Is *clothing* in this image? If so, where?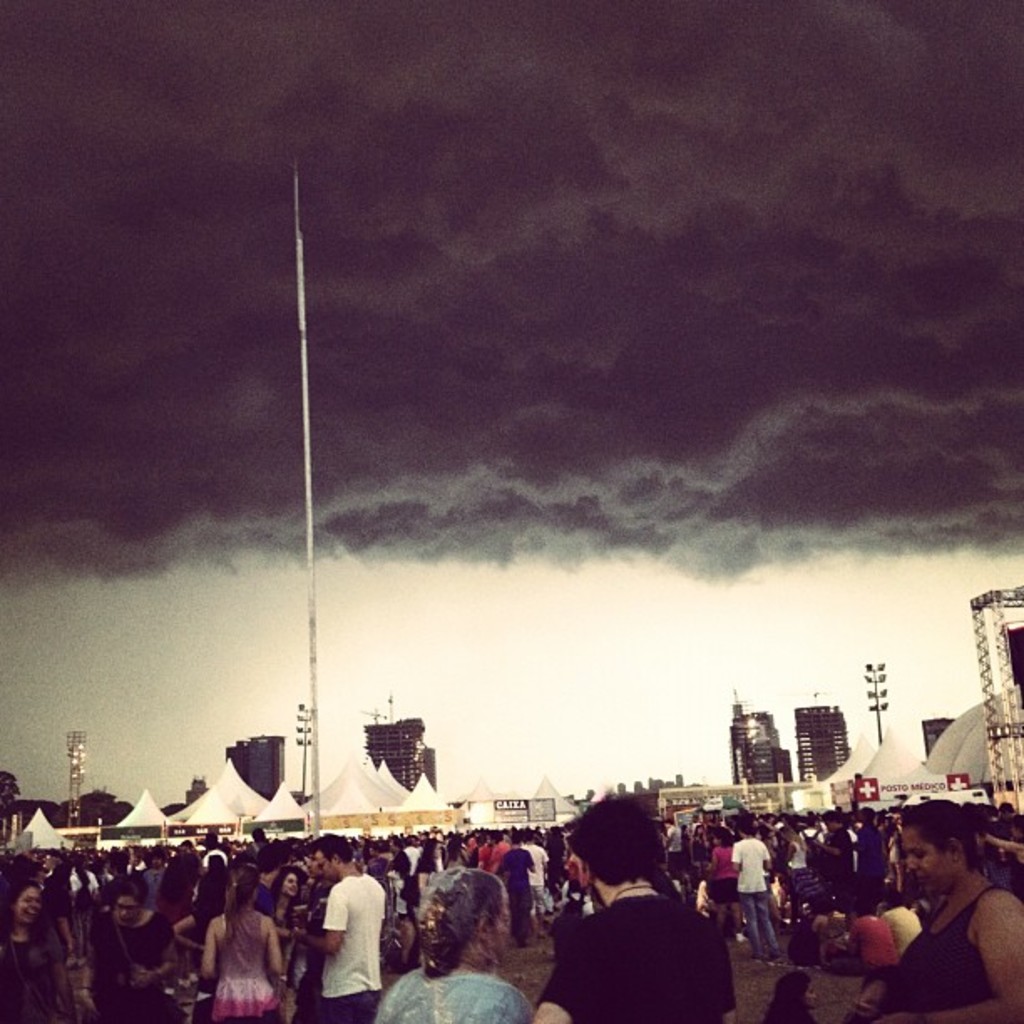
Yes, at 371 967 532 1022.
